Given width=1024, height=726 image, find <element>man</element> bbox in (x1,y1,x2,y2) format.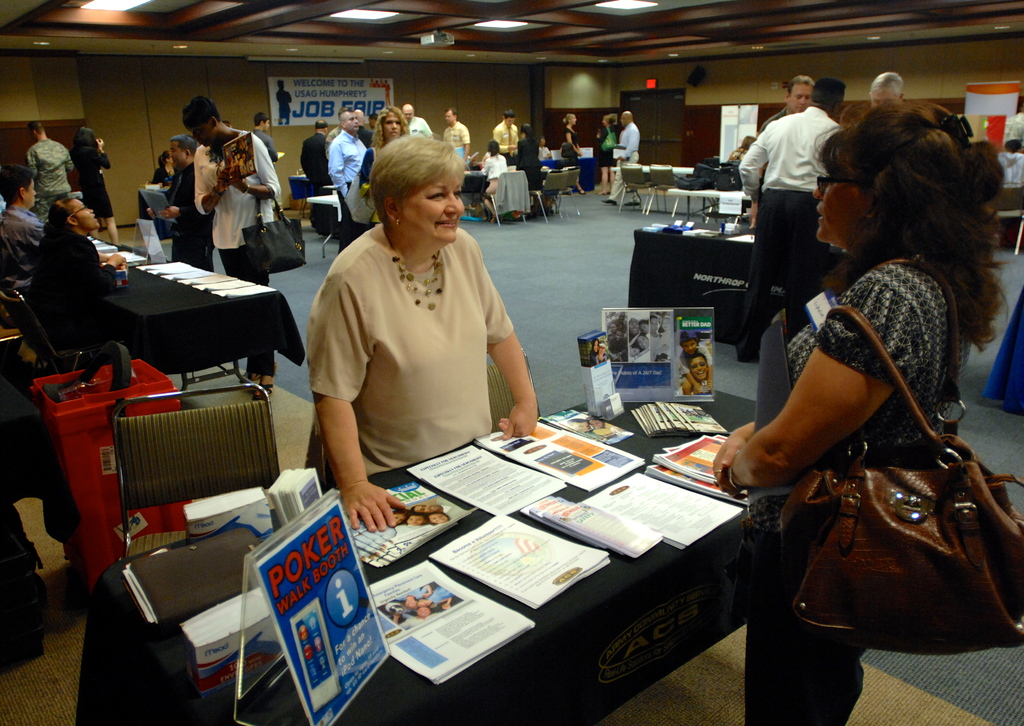
(398,103,435,144).
